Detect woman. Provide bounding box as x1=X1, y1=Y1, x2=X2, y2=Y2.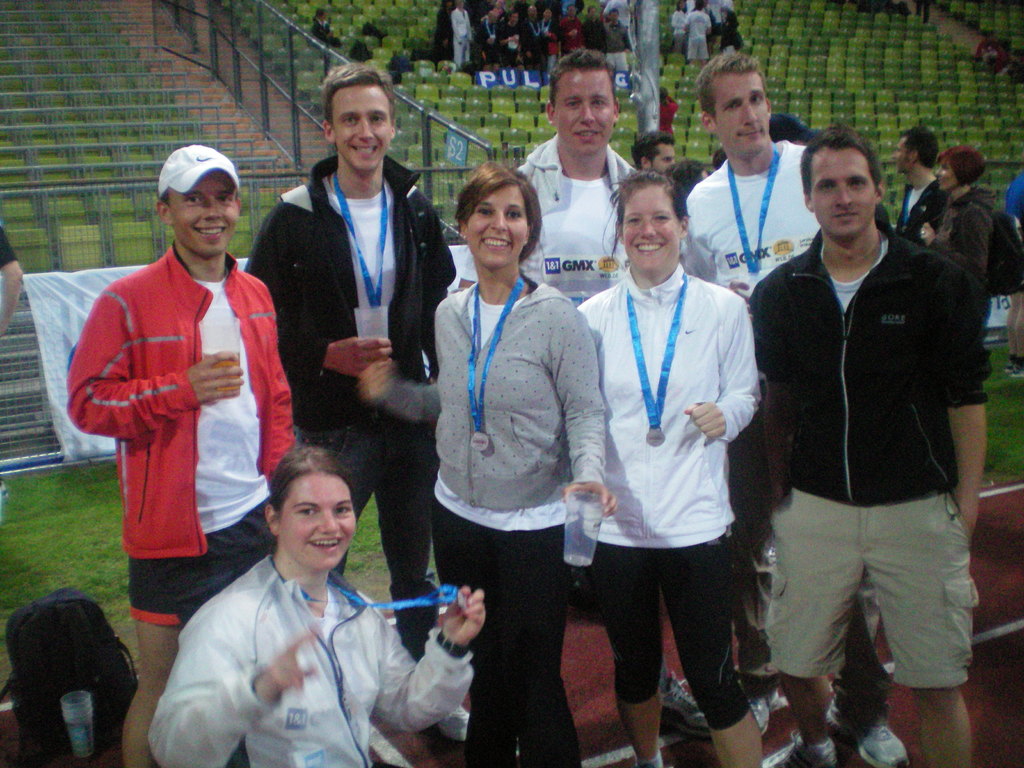
x1=578, y1=171, x2=756, y2=767.
